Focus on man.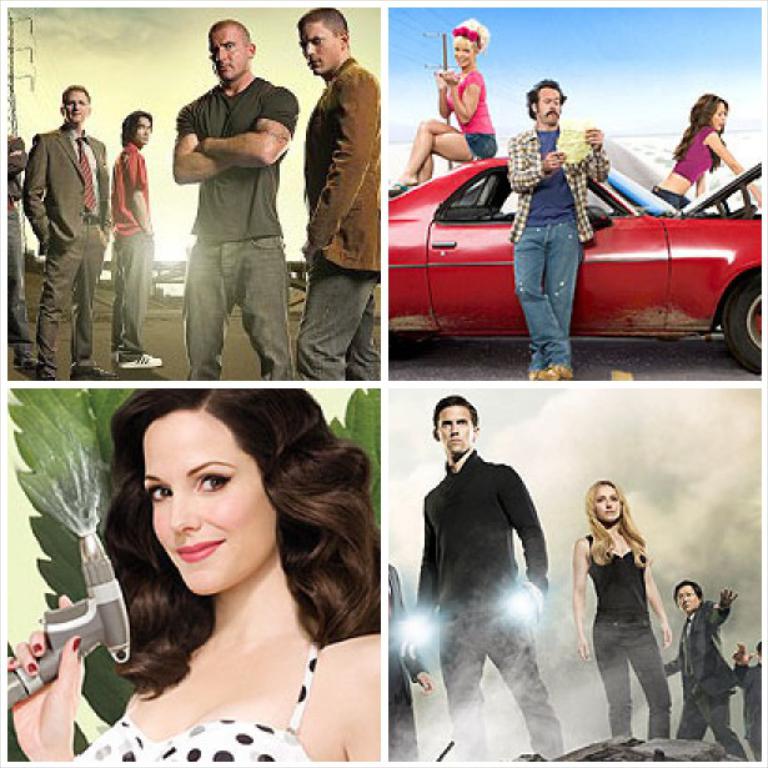
Focused at l=663, t=574, r=742, b=758.
